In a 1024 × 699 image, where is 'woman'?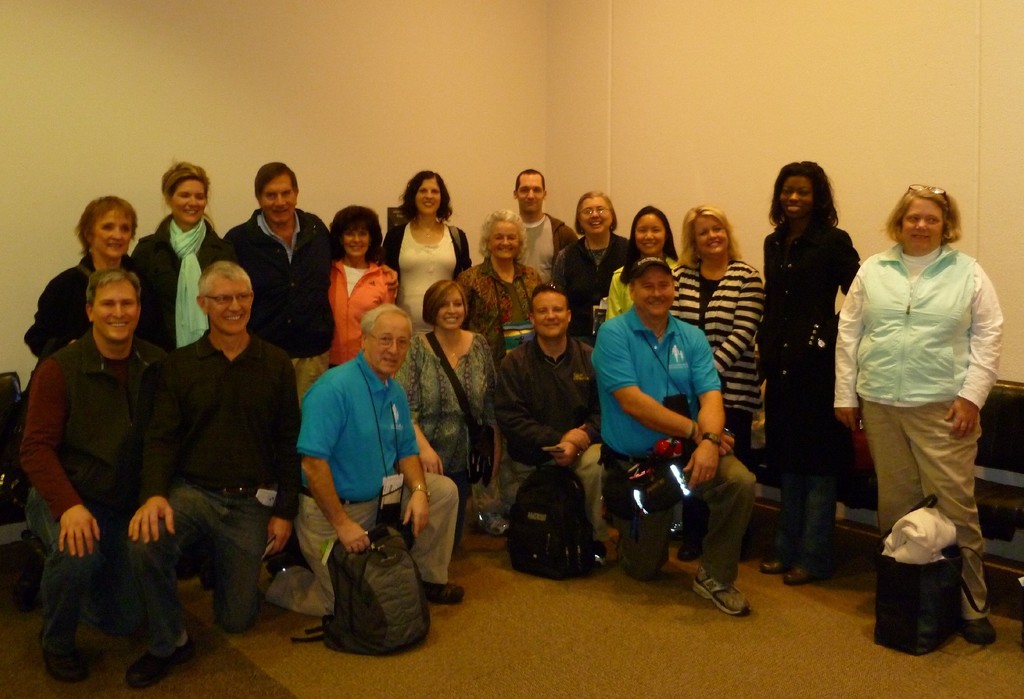
x1=828 y1=182 x2=1003 y2=643.
